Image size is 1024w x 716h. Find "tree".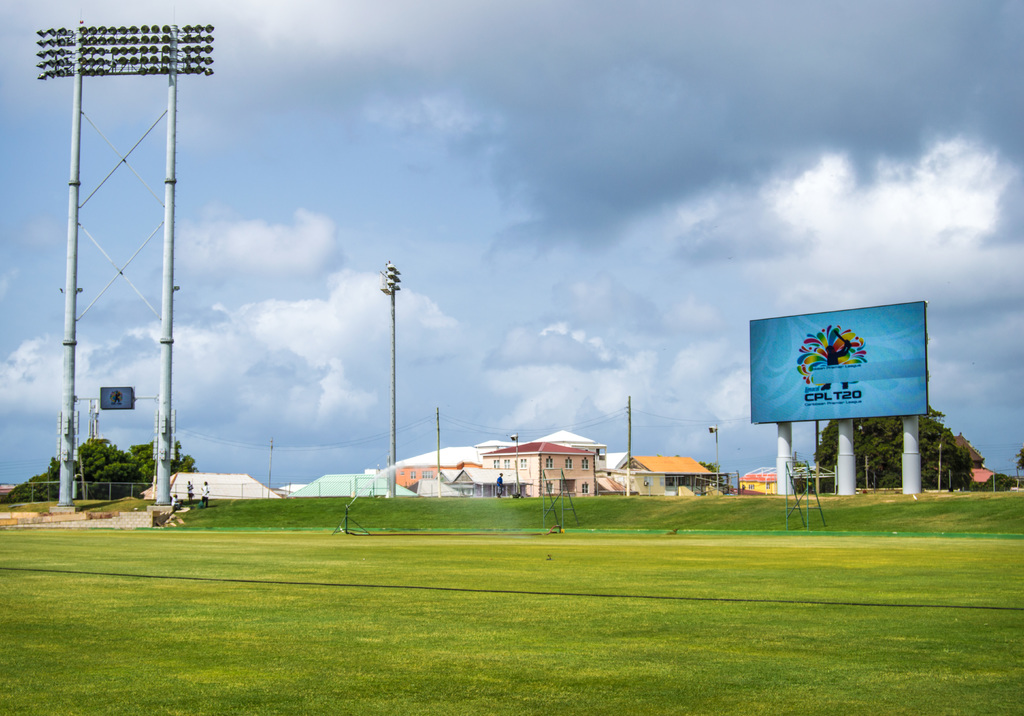
l=47, t=433, r=145, b=495.
